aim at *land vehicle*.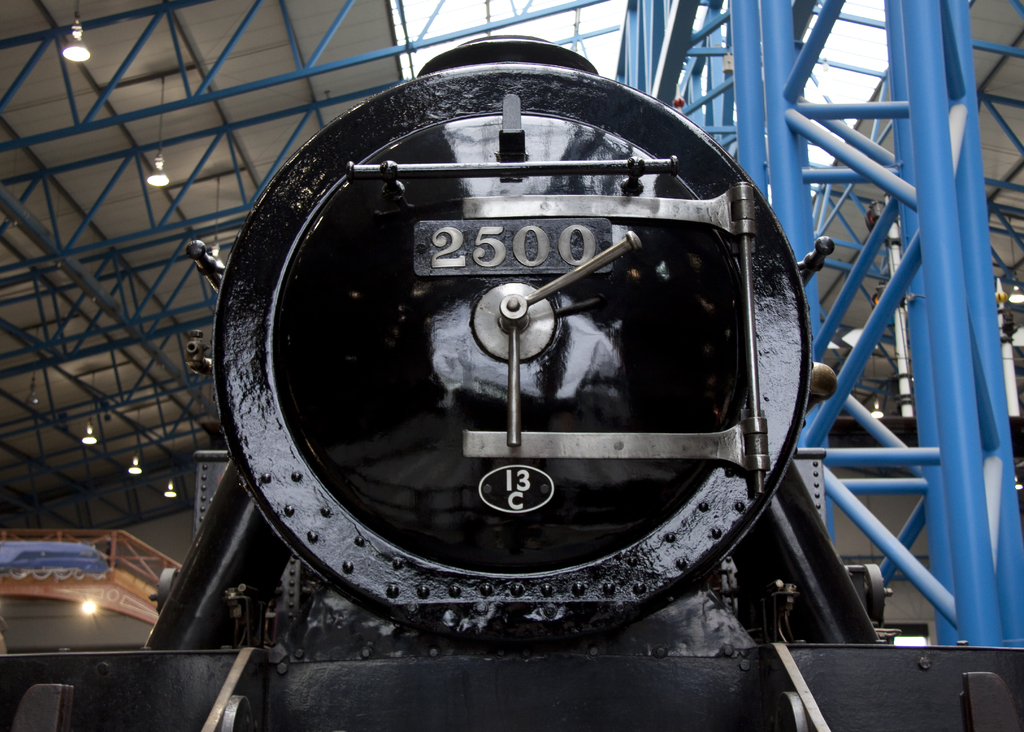
Aimed at [left=134, top=27, right=920, bottom=699].
